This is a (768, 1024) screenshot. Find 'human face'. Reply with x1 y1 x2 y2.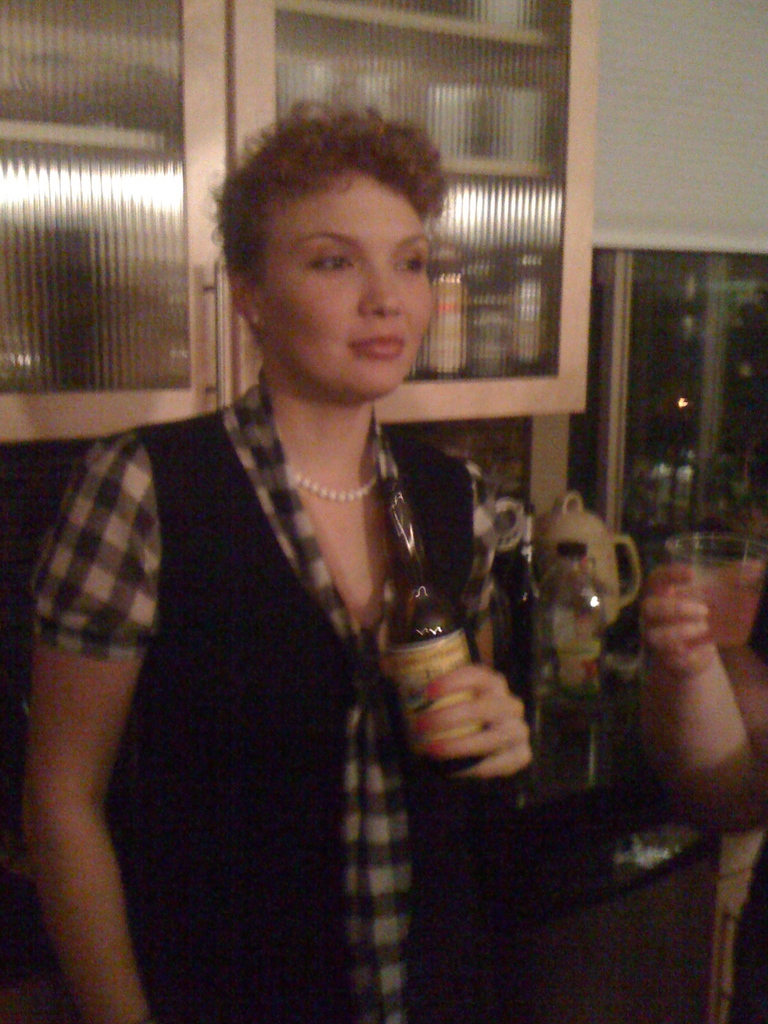
245 161 426 406.
